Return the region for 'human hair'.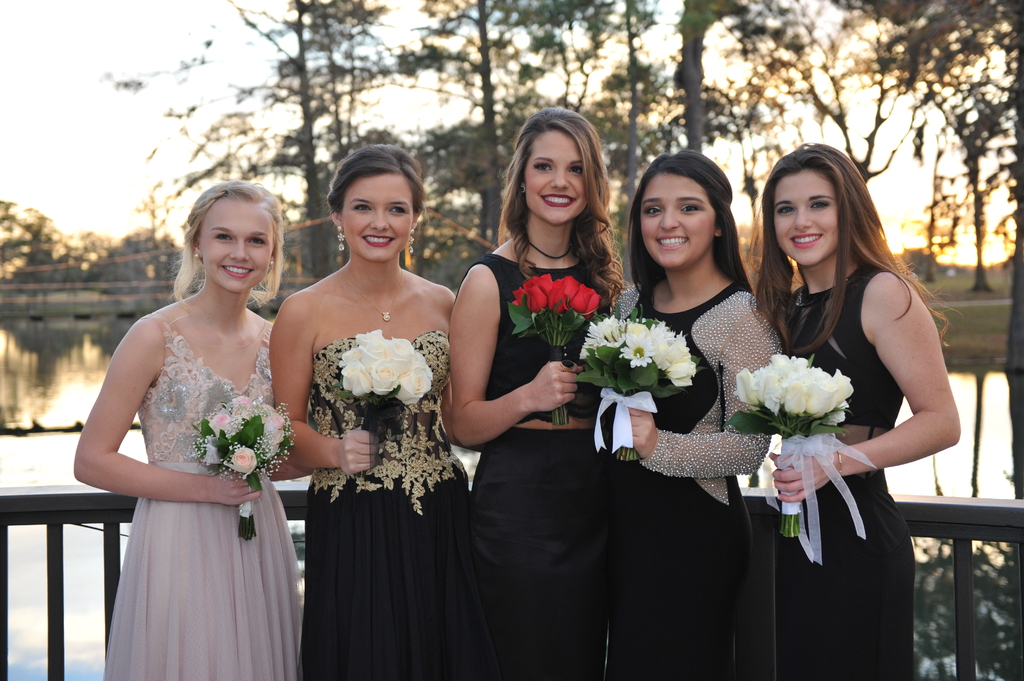
x1=160 y1=181 x2=276 y2=333.
